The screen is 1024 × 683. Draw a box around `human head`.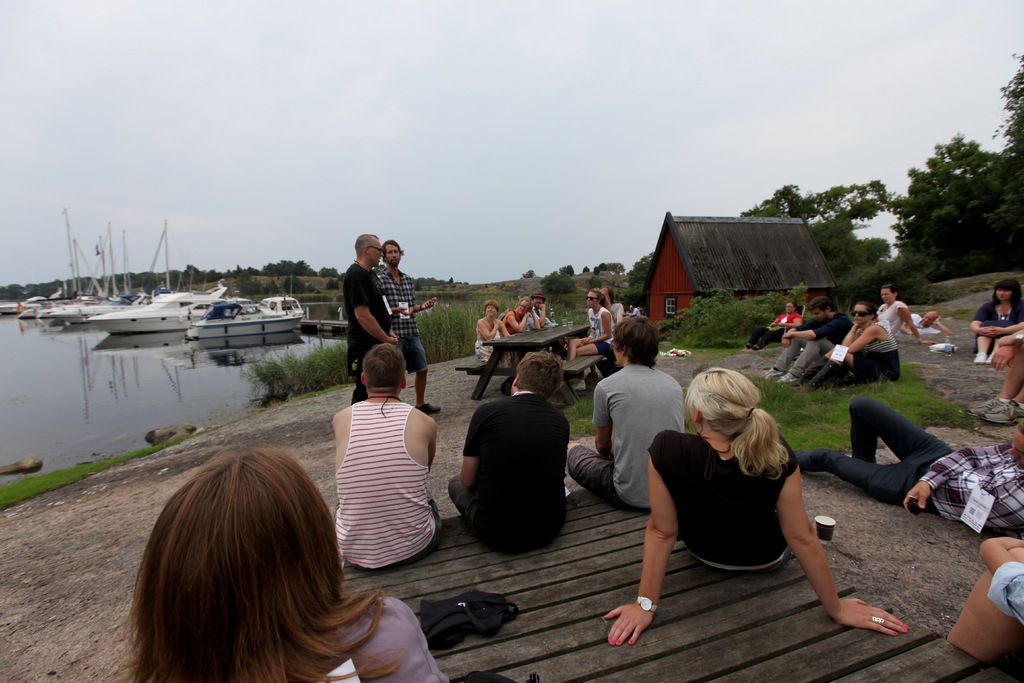
box(684, 368, 770, 443).
